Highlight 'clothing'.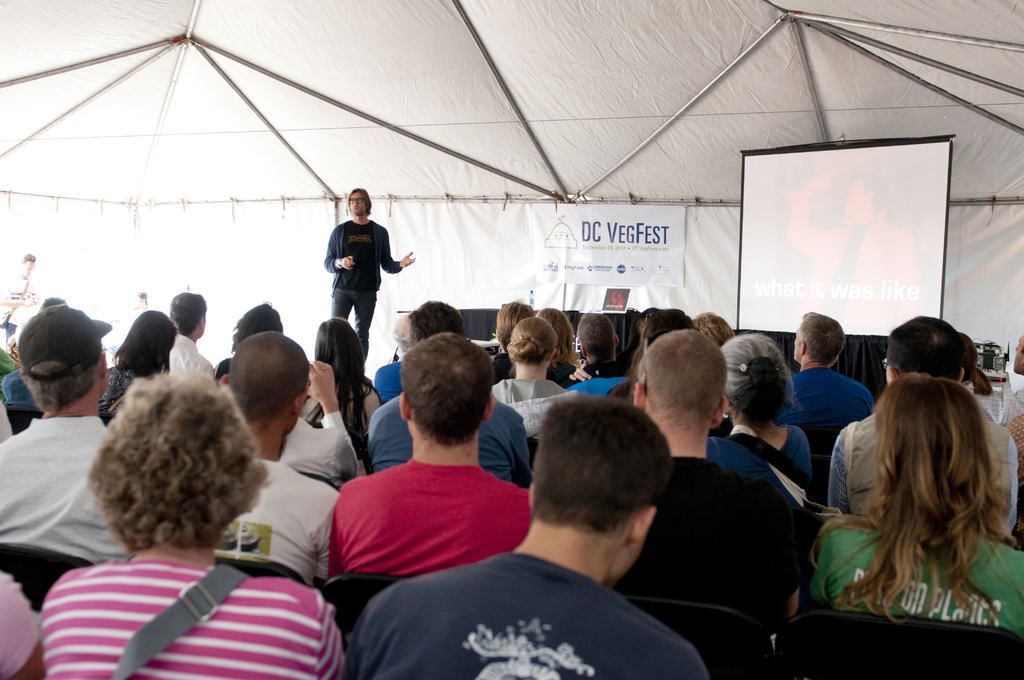
Highlighted region: <box>327,457,533,580</box>.
